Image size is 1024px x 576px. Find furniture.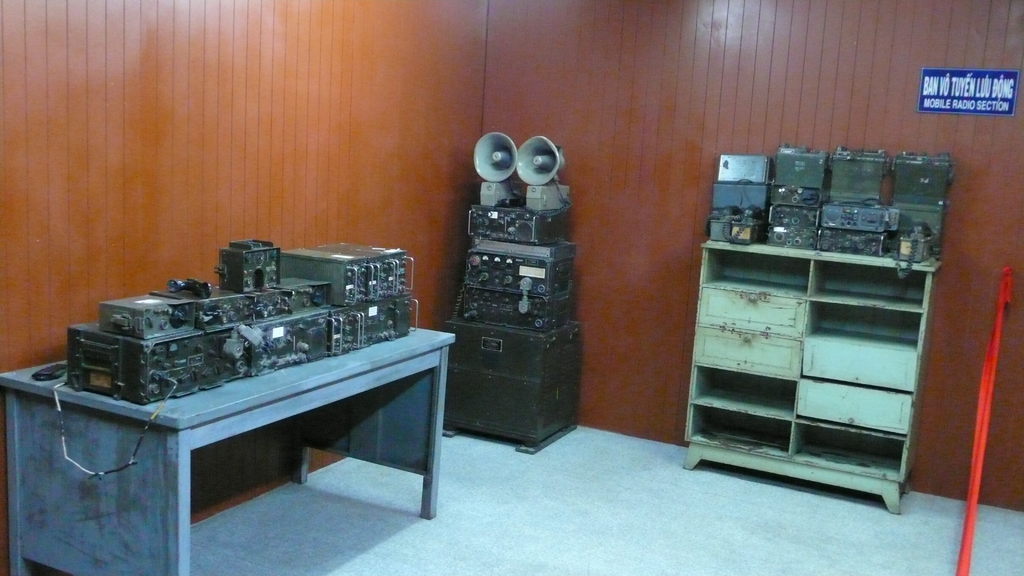
Rect(0, 324, 455, 575).
